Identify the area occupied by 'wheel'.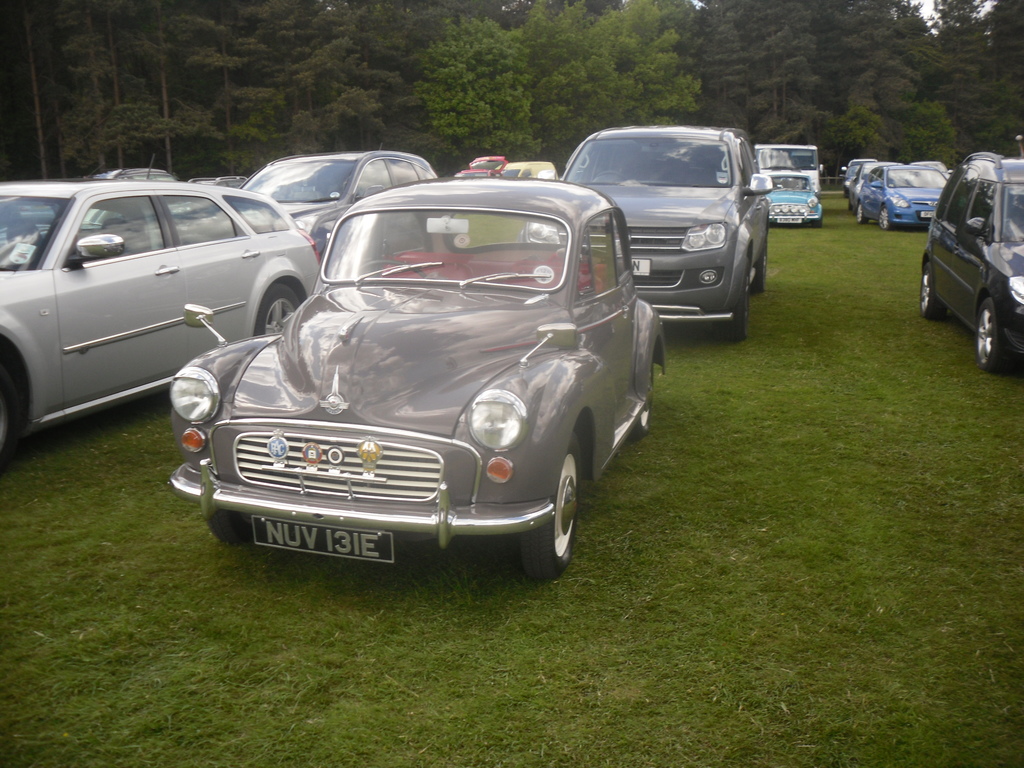
Area: x1=877 y1=204 x2=894 y2=230.
